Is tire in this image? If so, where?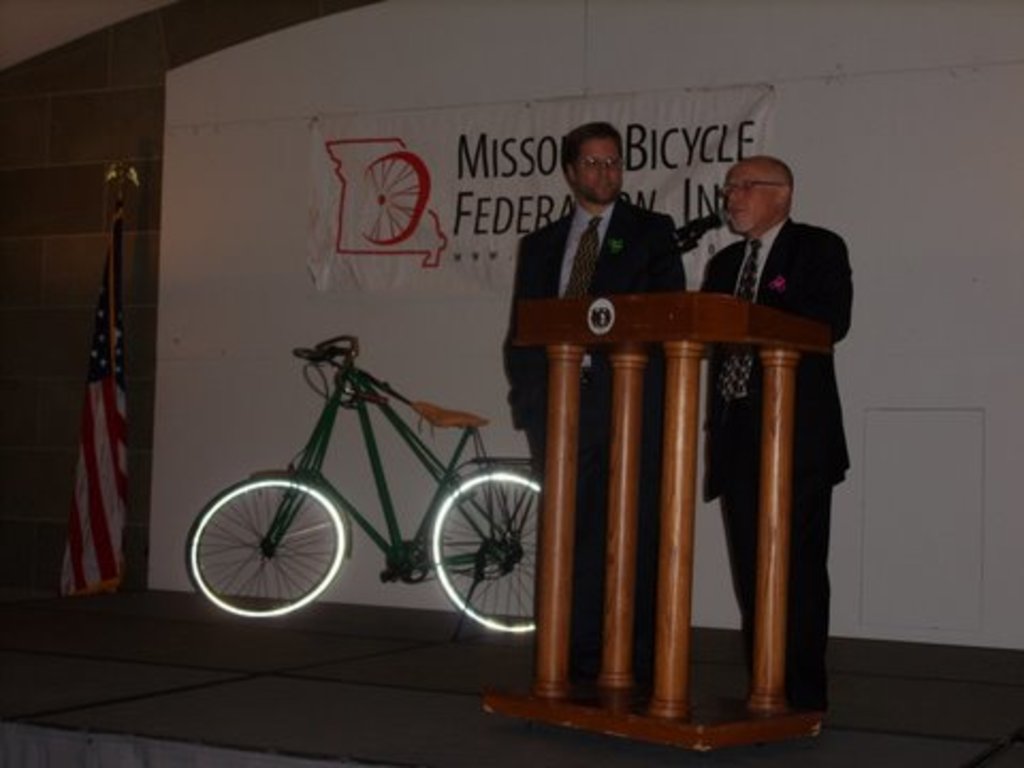
Yes, at 431/459/544/634.
